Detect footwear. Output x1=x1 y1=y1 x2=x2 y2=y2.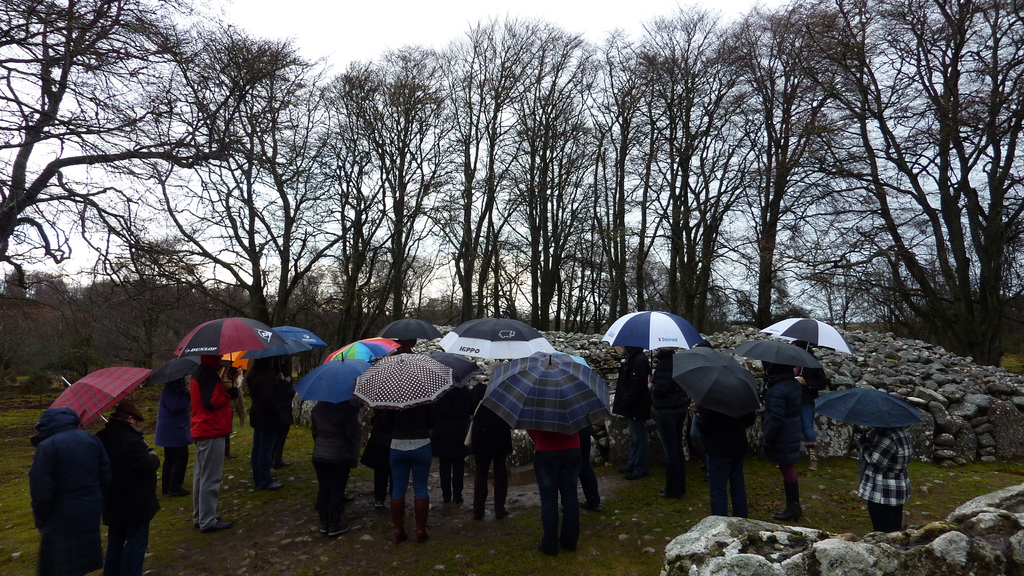
x1=780 y1=513 x2=803 y2=523.
